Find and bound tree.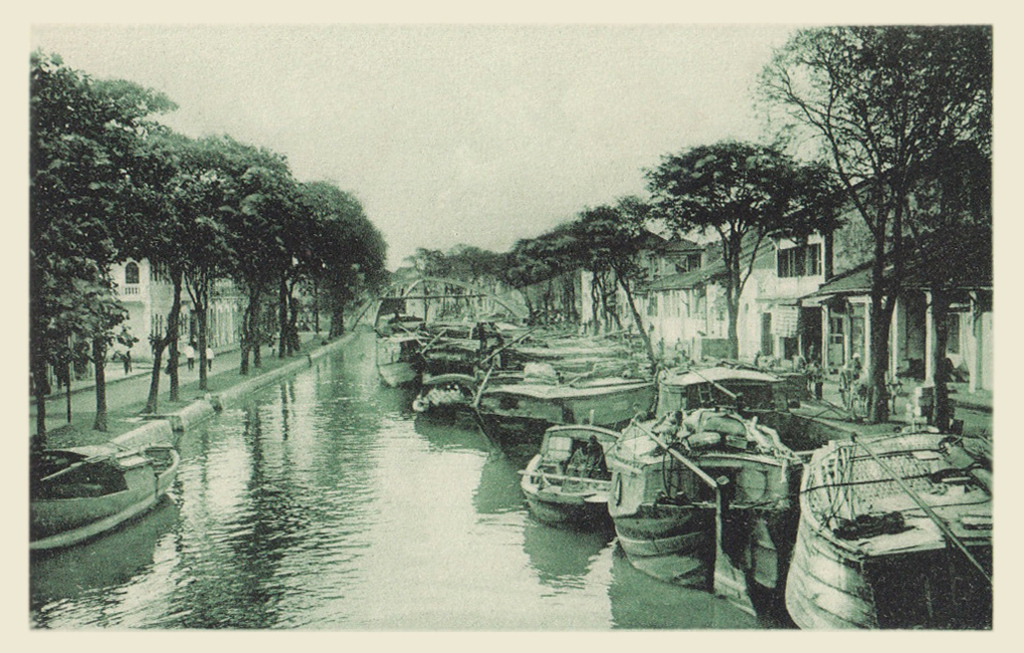
Bound: BBox(449, 245, 493, 307).
